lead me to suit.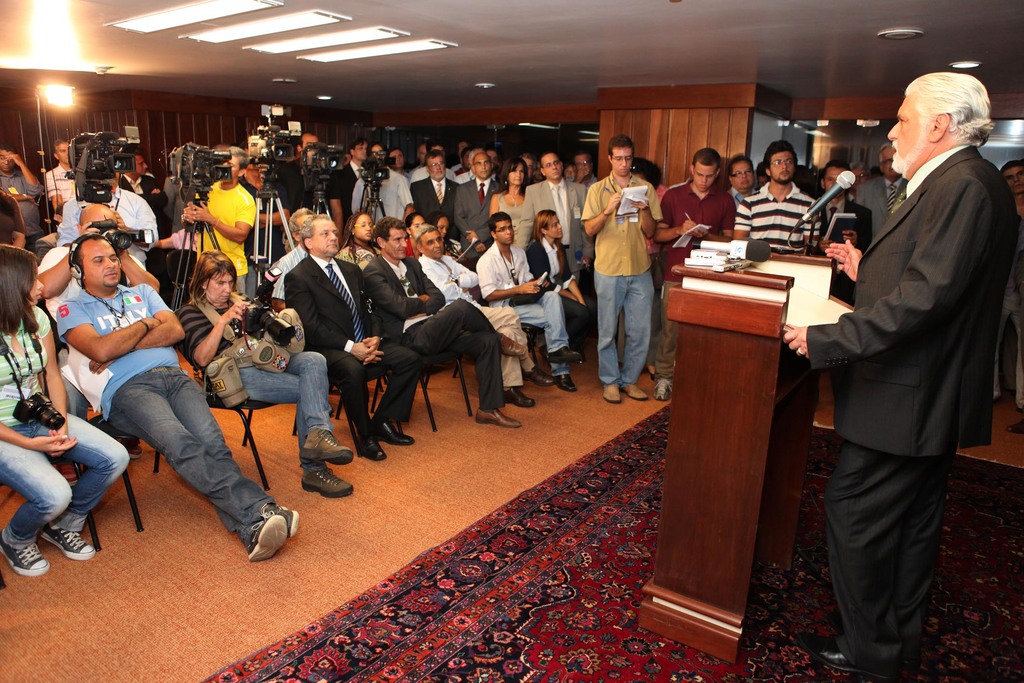
Lead to (513, 178, 595, 283).
